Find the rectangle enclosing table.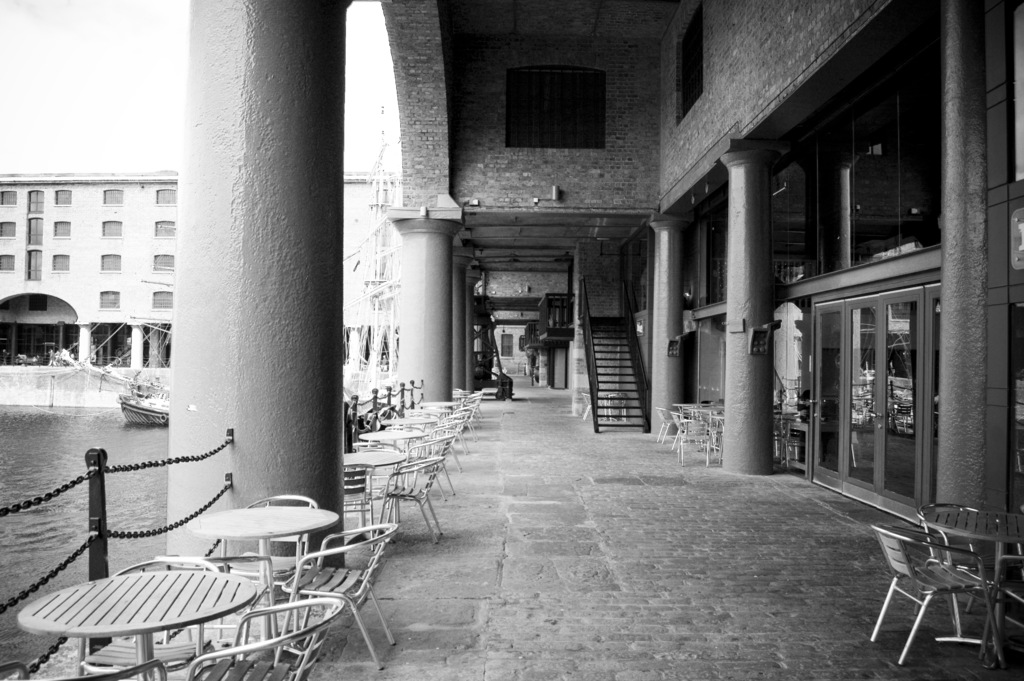
l=180, t=498, r=341, b=627.
